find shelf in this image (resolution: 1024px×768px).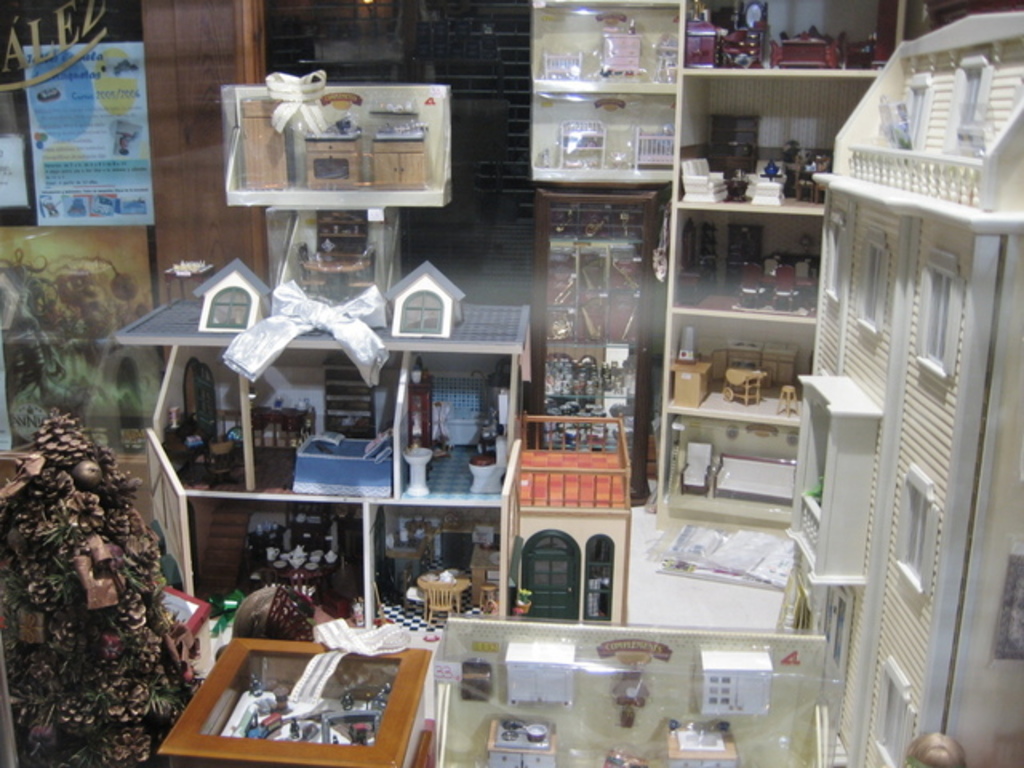
{"x1": 230, "y1": 78, "x2": 448, "y2": 213}.
